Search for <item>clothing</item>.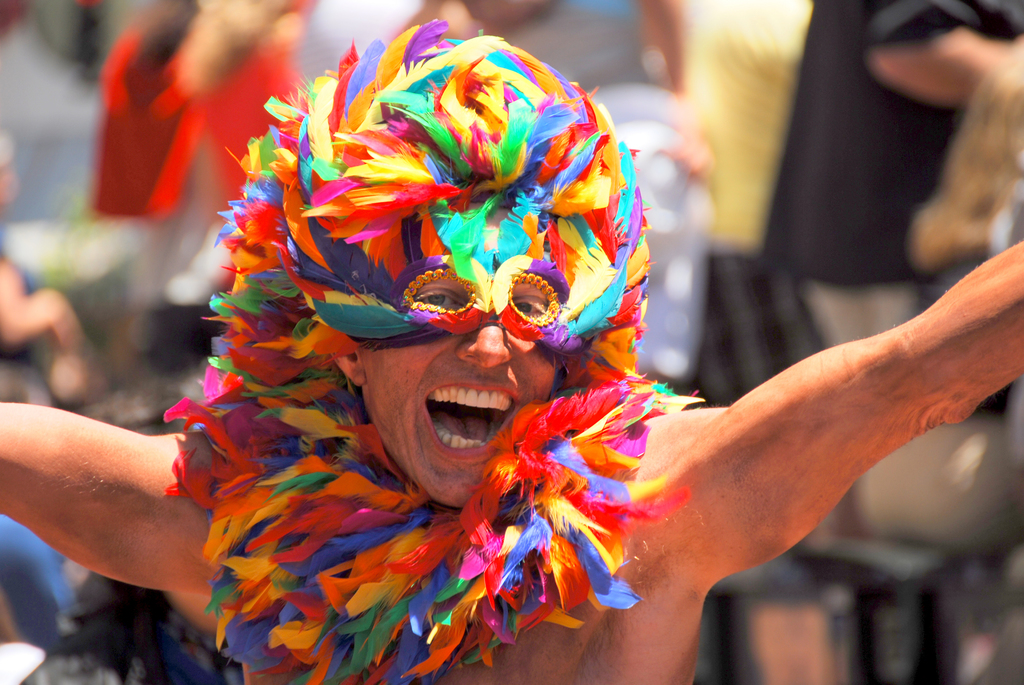
Found at [669,0,852,613].
